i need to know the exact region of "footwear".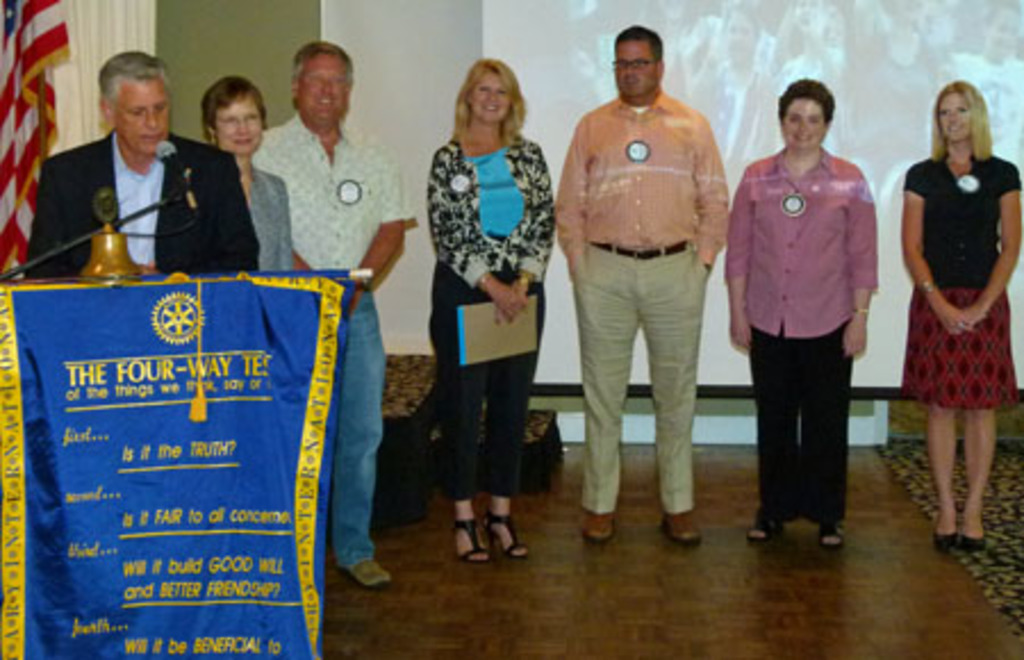
Region: 744 523 776 542.
